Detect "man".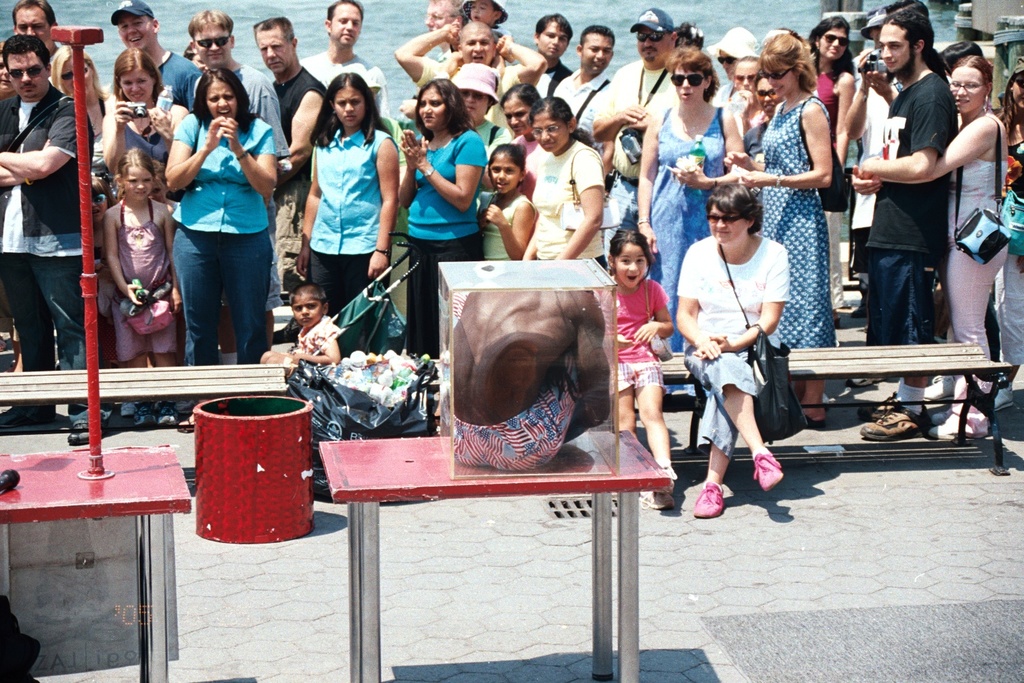
Detected at 250, 14, 331, 306.
